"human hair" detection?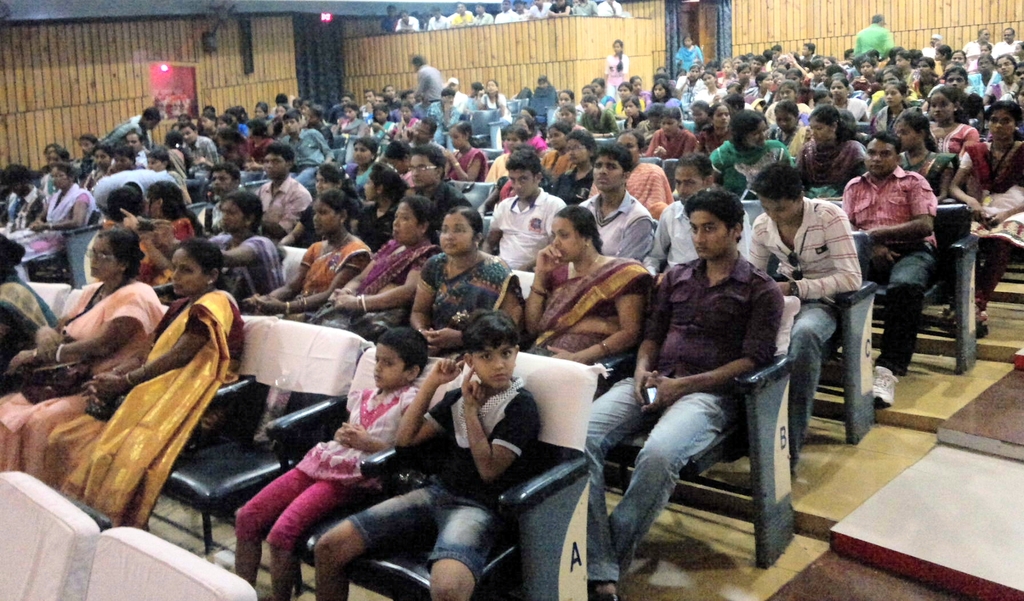
bbox(453, 121, 478, 147)
